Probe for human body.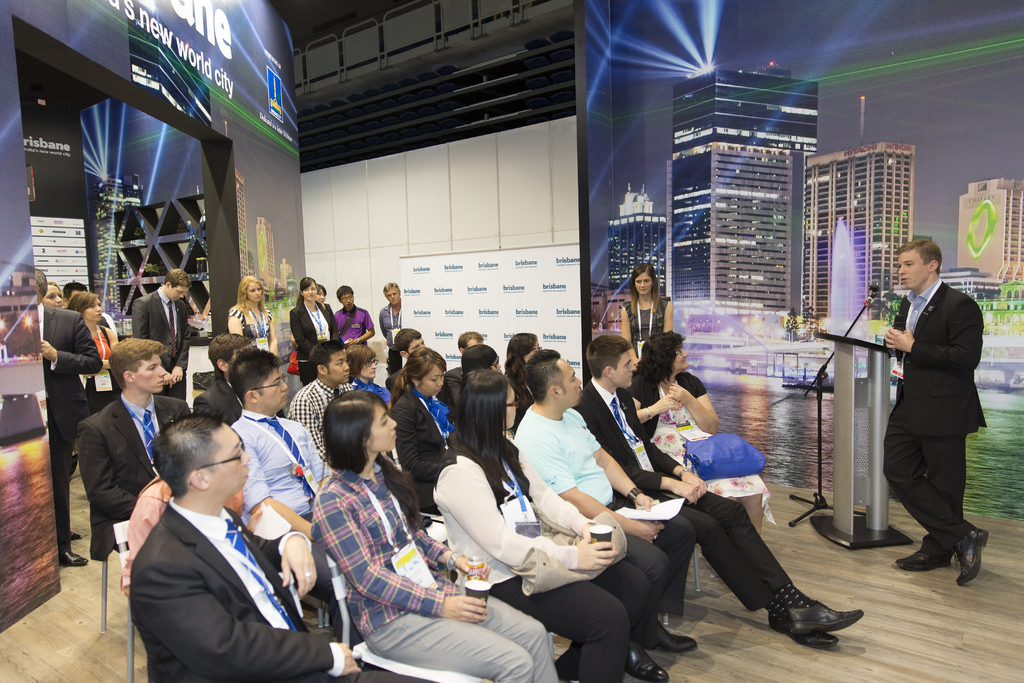
Probe result: BBox(291, 300, 343, 384).
